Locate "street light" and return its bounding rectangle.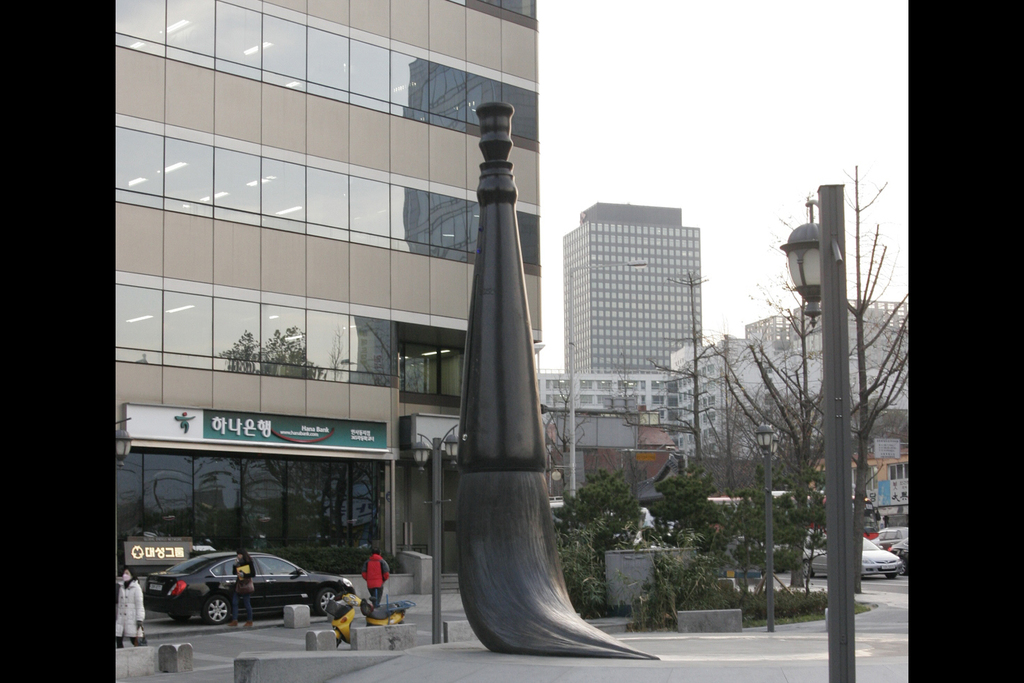
<bbox>753, 421, 776, 630</bbox>.
